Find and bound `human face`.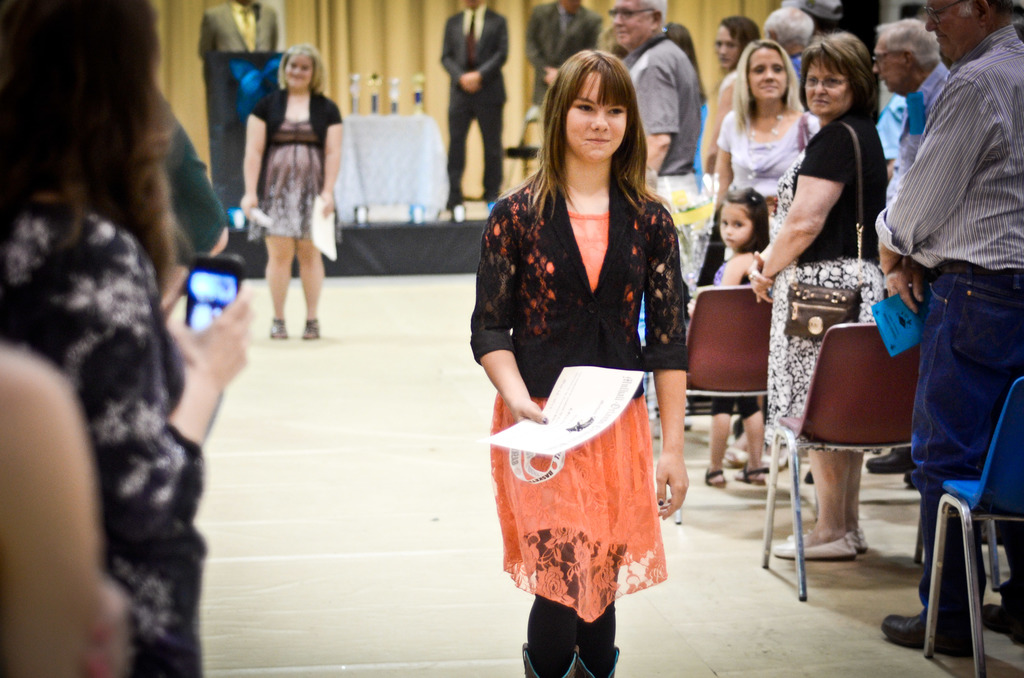
Bound: box=[801, 60, 856, 116].
